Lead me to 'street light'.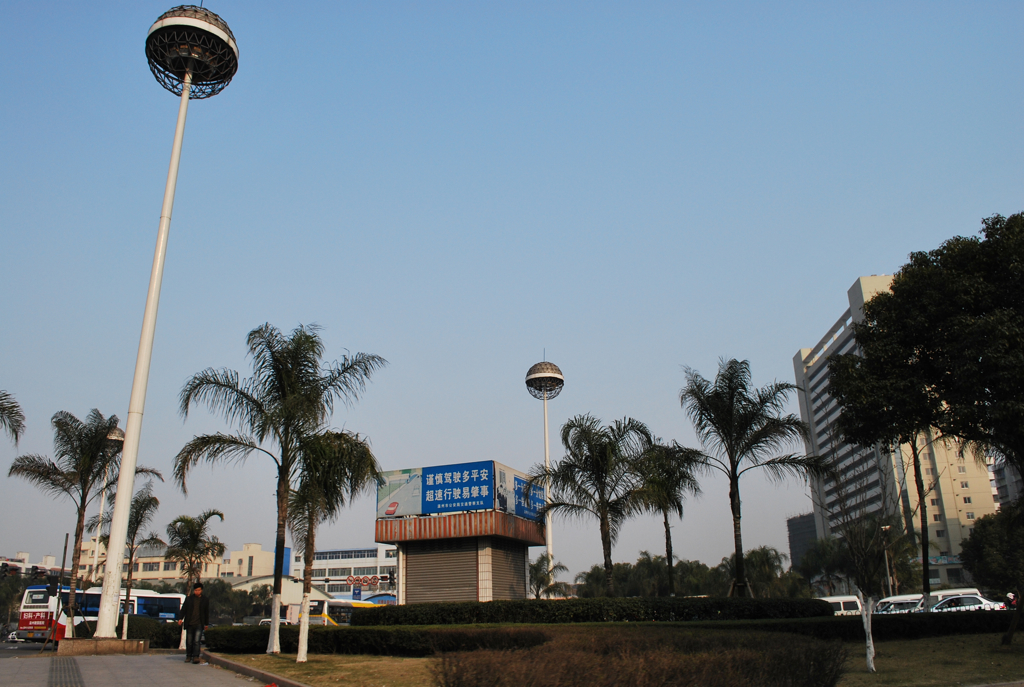
Lead to (520, 349, 579, 599).
